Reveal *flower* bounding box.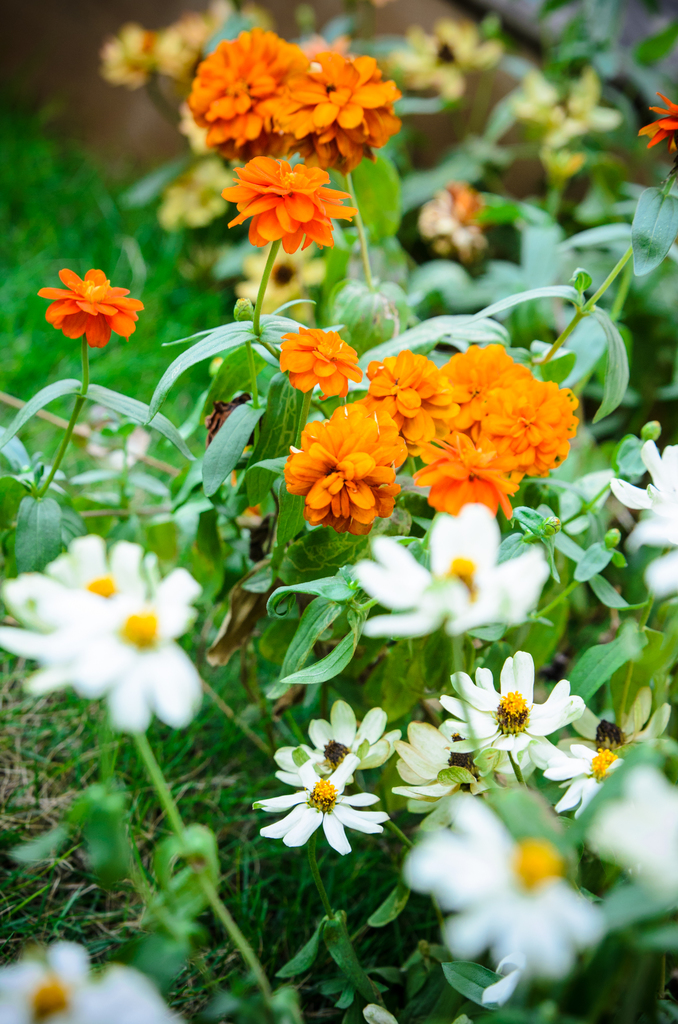
Revealed: l=436, t=337, r=585, b=513.
